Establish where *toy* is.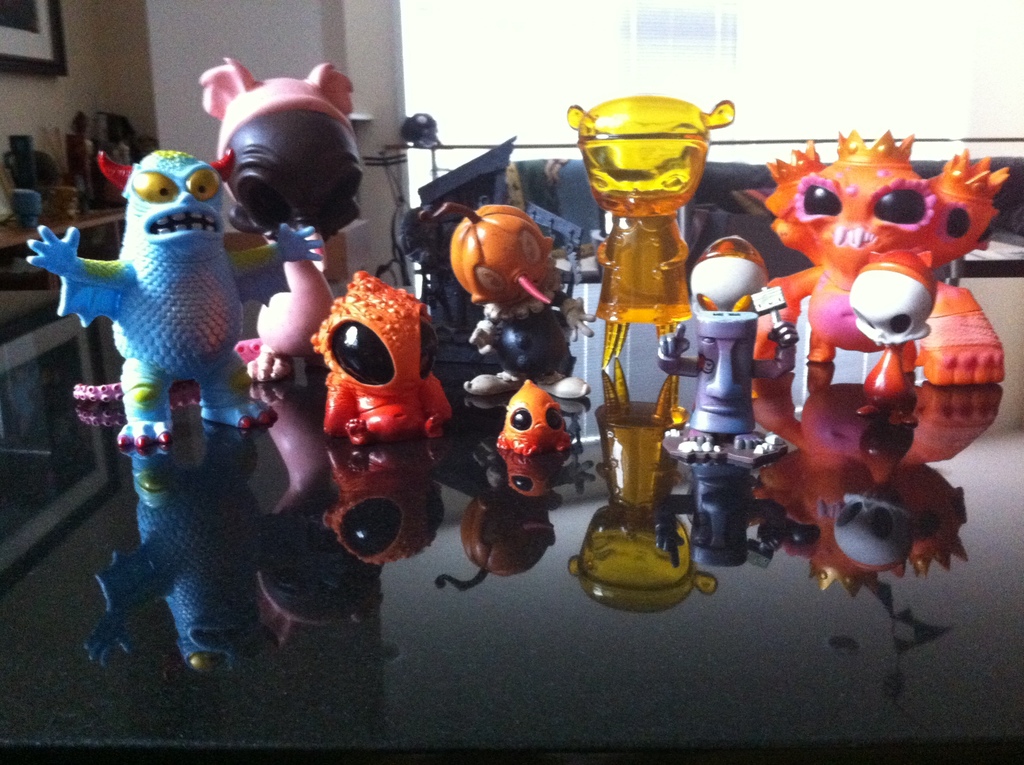
Established at 731:129:1016:365.
